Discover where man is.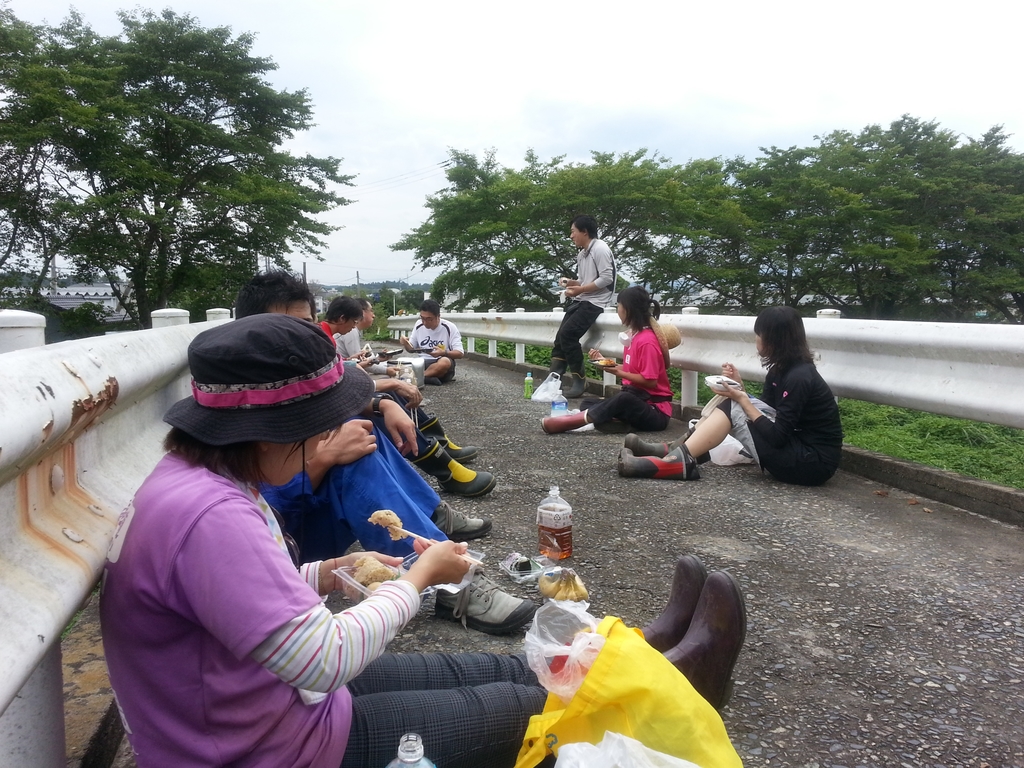
Discovered at {"left": 401, "top": 303, "right": 466, "bottom": 380}.
